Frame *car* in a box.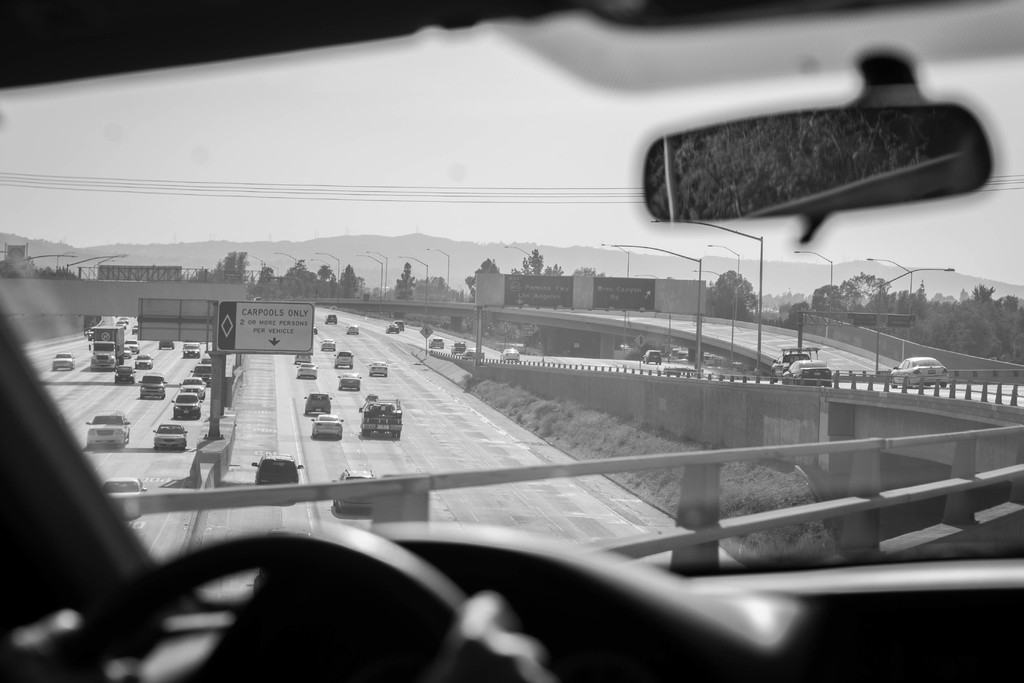
333:350:355:367.
